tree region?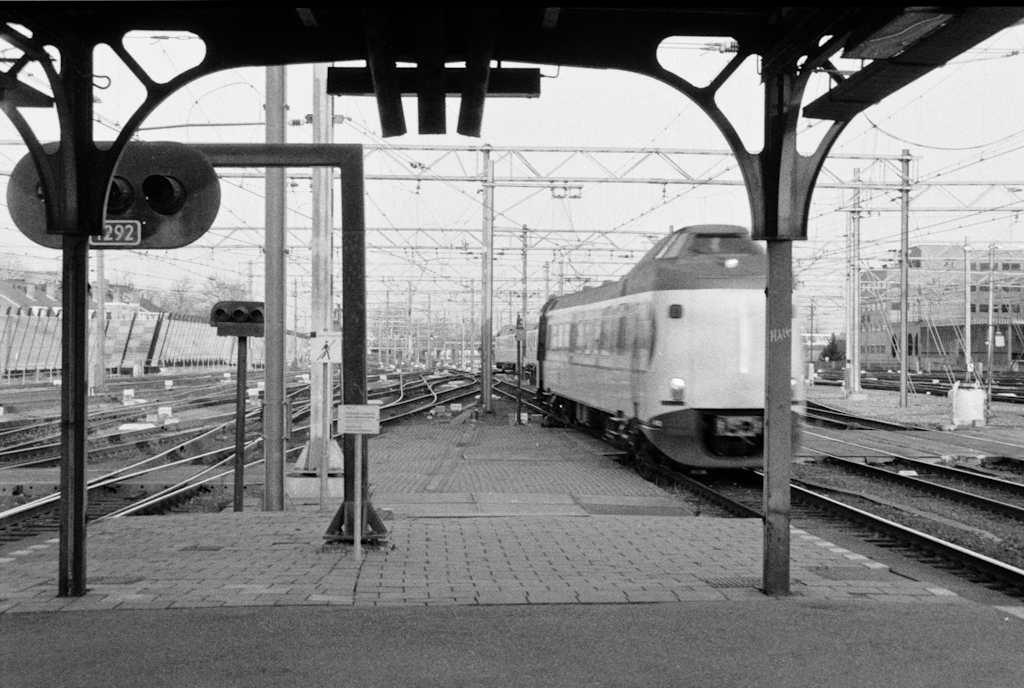
region(162, 273, 200, 314)
